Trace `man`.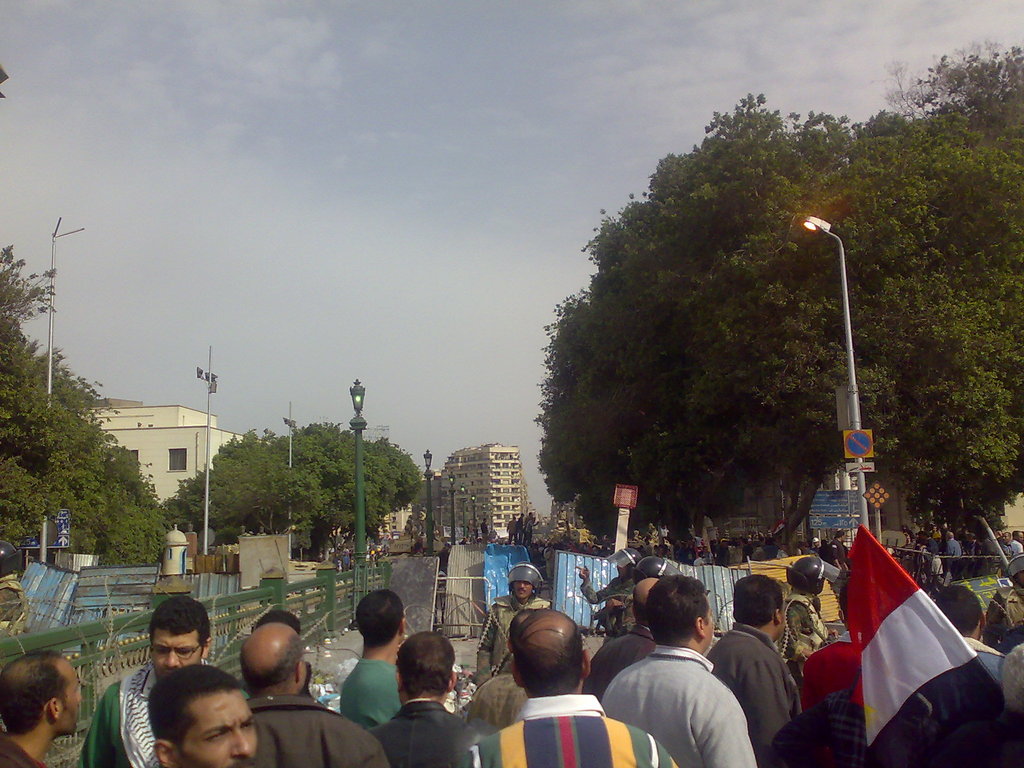
Traced to <bbox>467, 606, 672, 767</bbox>.
